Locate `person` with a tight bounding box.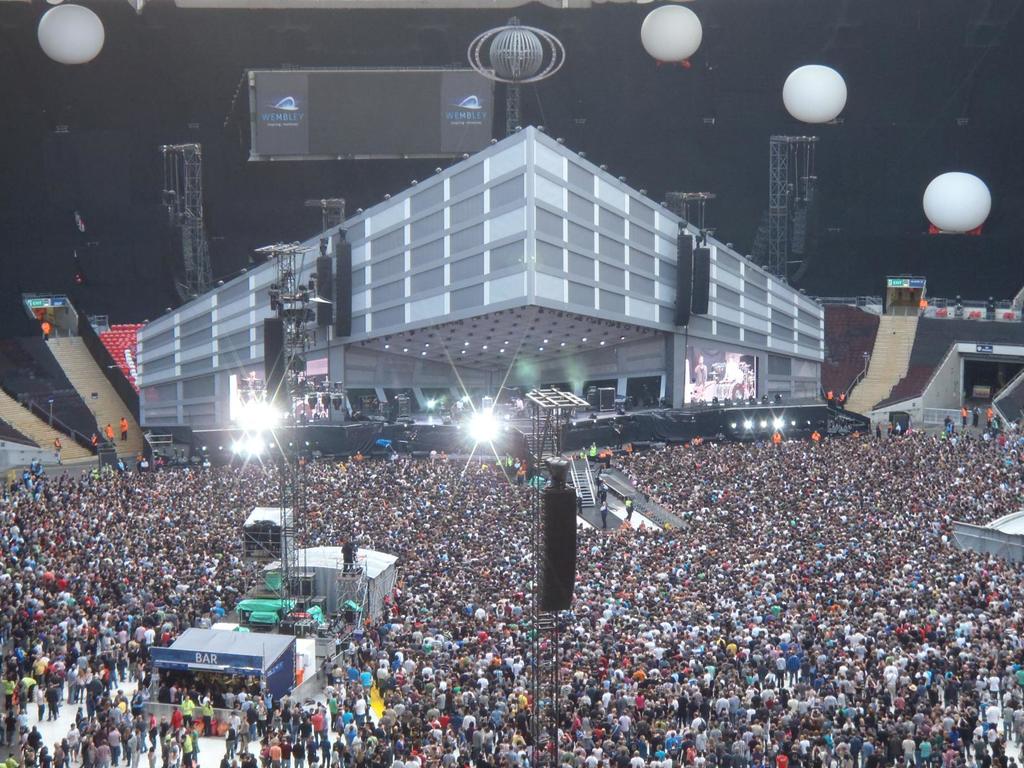
822/390/835/406.
